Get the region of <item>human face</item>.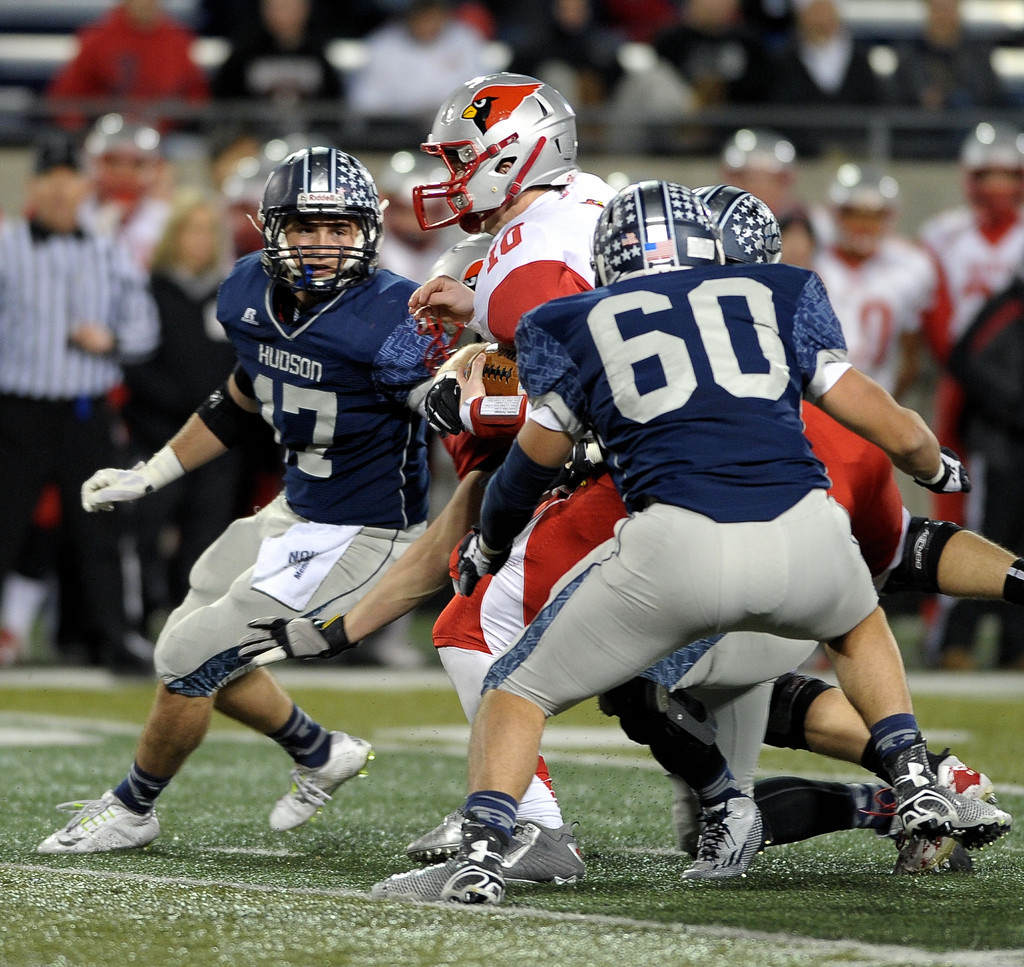
select_region(292, 207, 356, 288).
